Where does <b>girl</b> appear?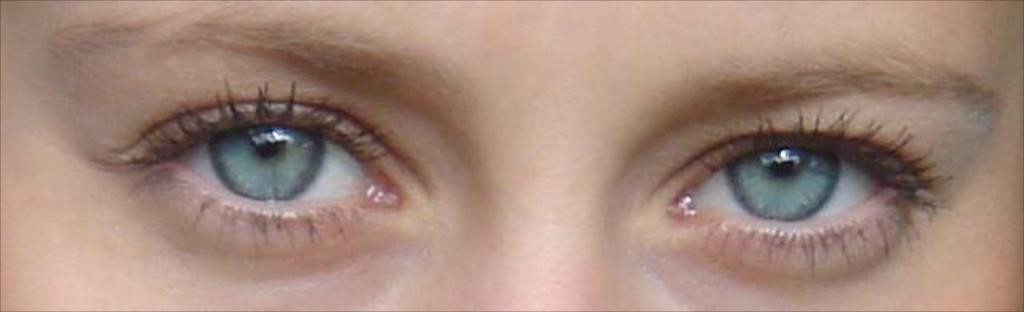
Appears at 0, 0, 1022, 310.
